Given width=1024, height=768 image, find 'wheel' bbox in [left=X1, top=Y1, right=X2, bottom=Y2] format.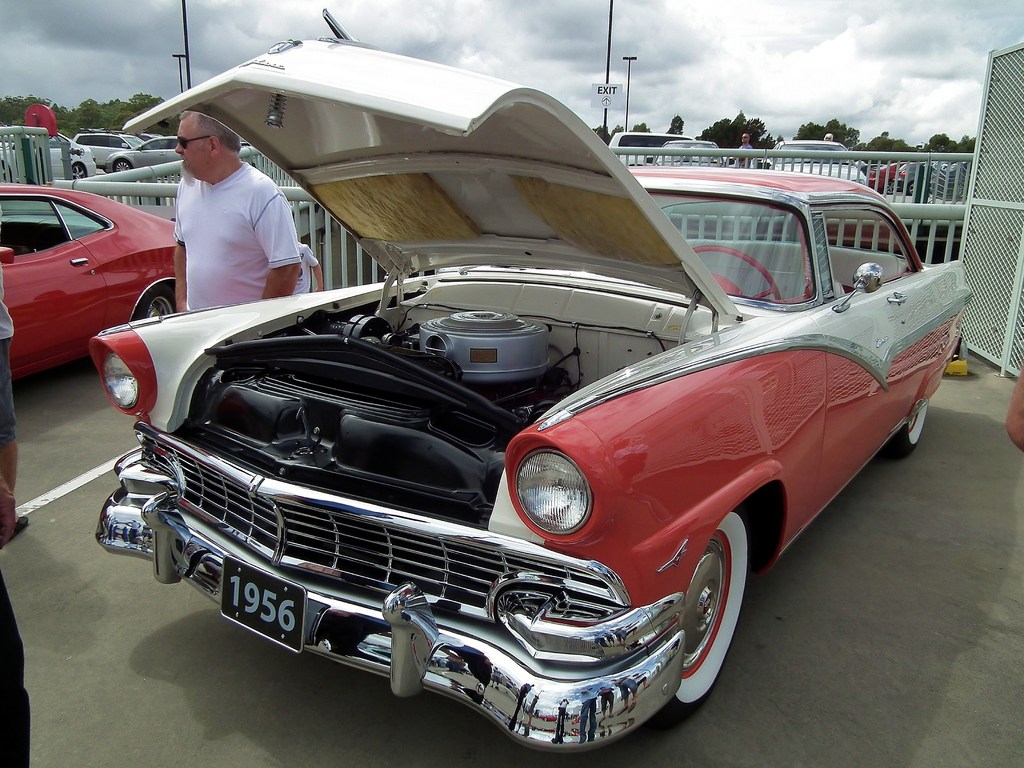
[left=888, top=397, right=931, bottom=458].
